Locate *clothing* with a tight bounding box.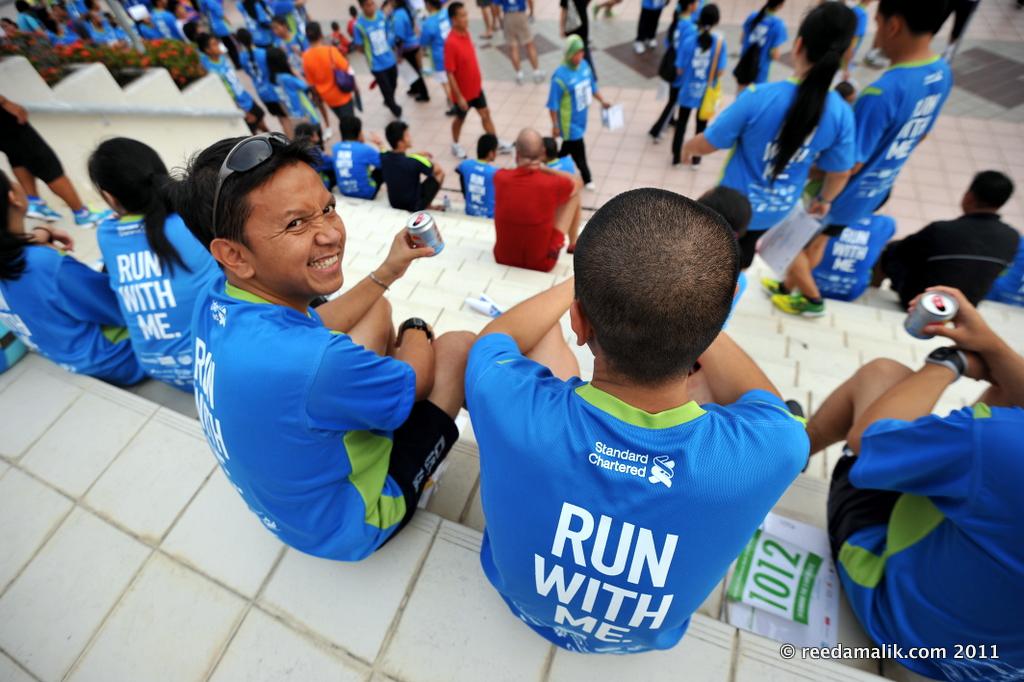
(190,277,462,563).
